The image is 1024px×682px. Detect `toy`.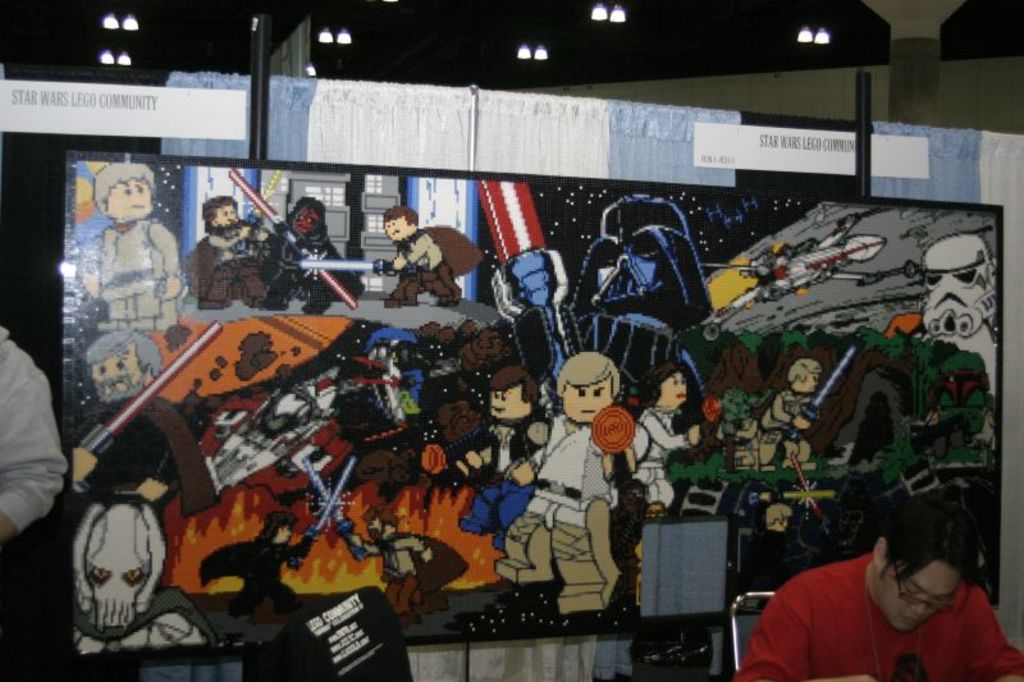
Detection: detection(891, 235, 1015, 404).
